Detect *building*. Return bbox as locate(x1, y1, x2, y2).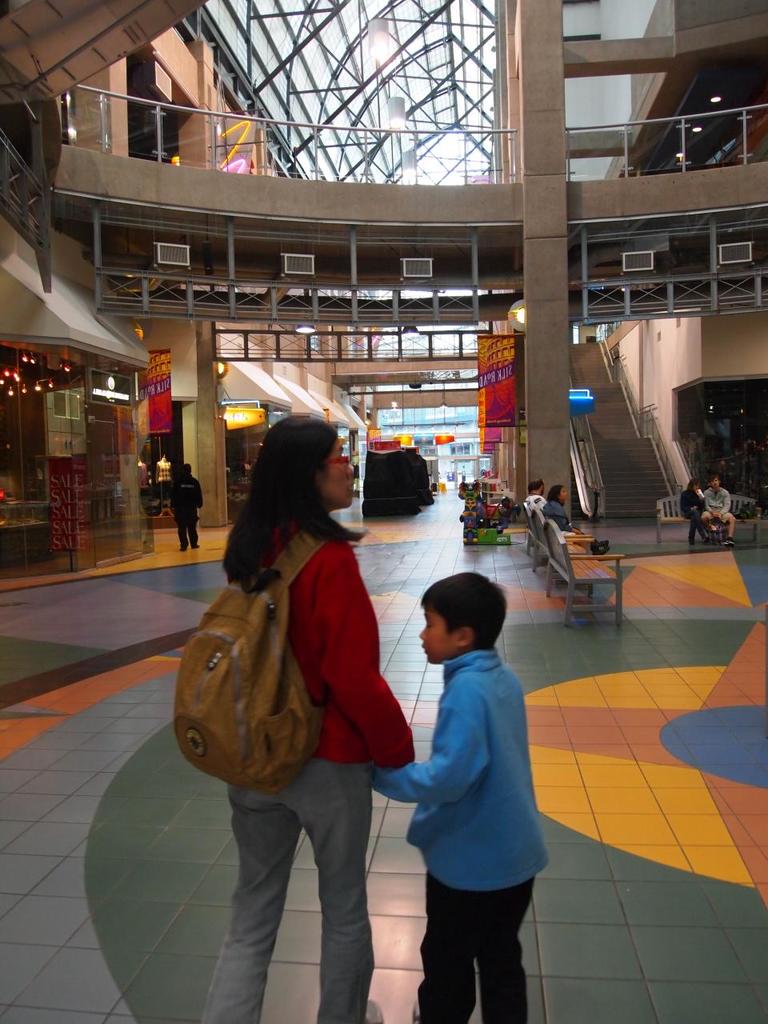
locate(0, 0, 767, 1023).
